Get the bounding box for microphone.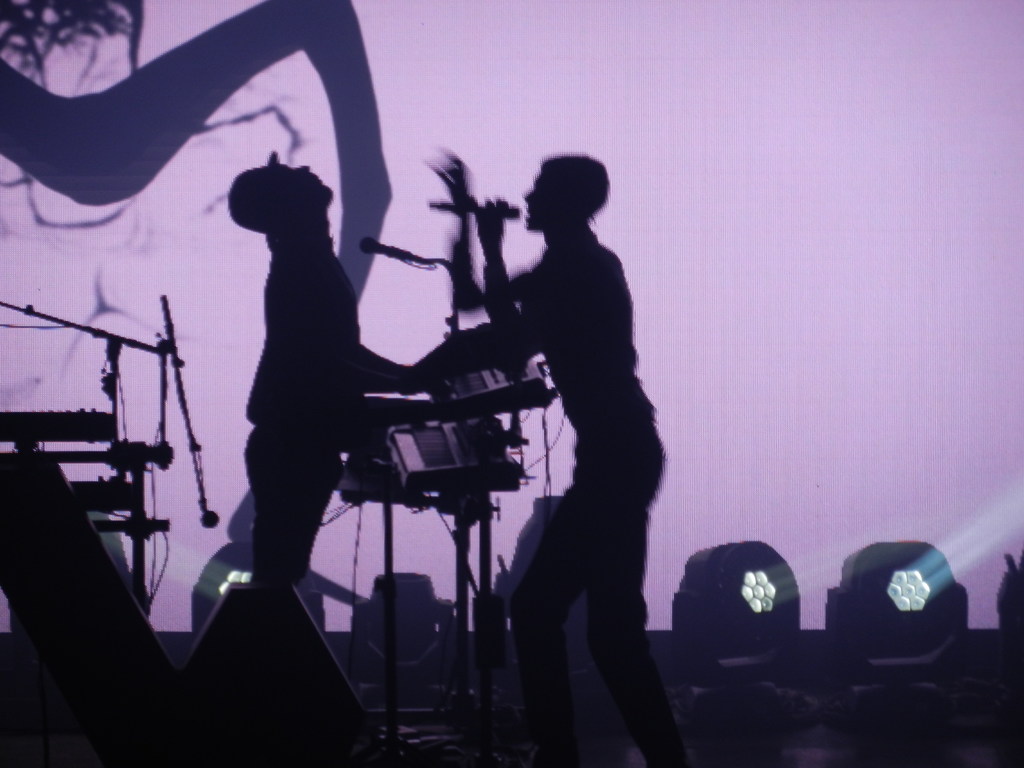
<bbox>356, 230, 438, 260</bbox>.
